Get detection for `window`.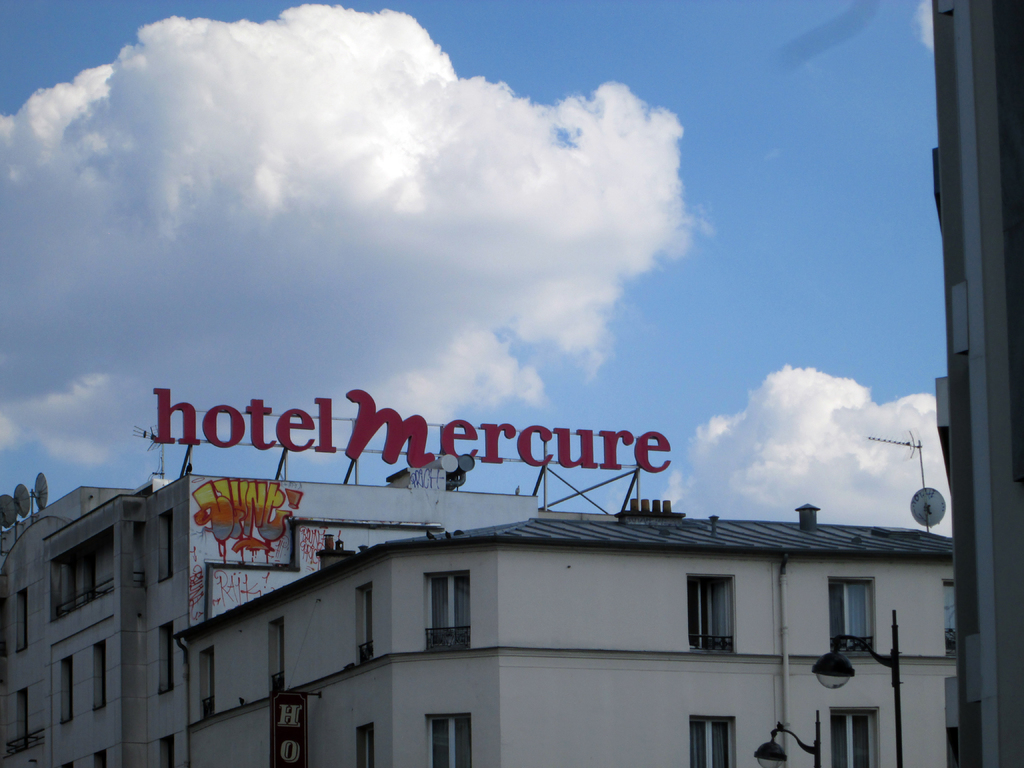
Detection: box=[429, 712, 478, 767].
